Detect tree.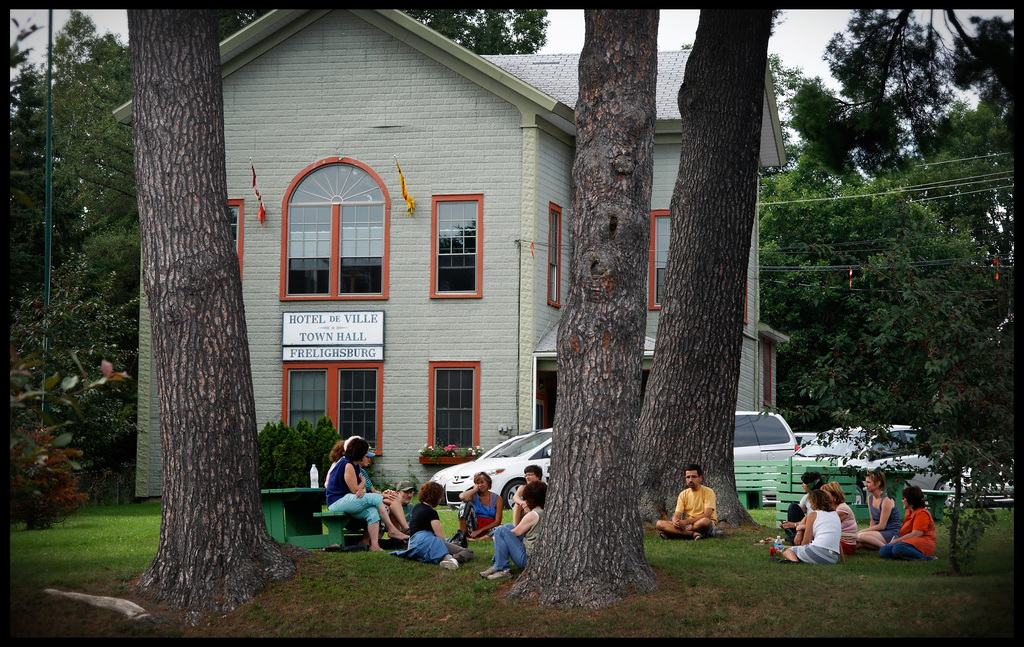
Detected at detection(504, 8, 661, 614).
